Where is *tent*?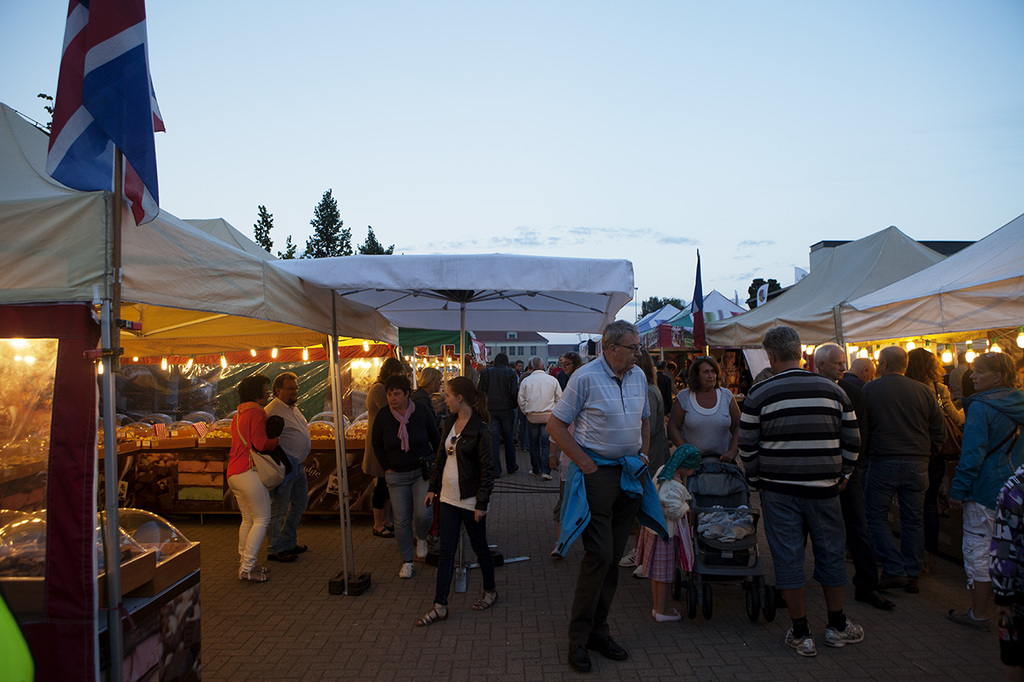
(x1=698, y1=214, x2=951, y2=416).
